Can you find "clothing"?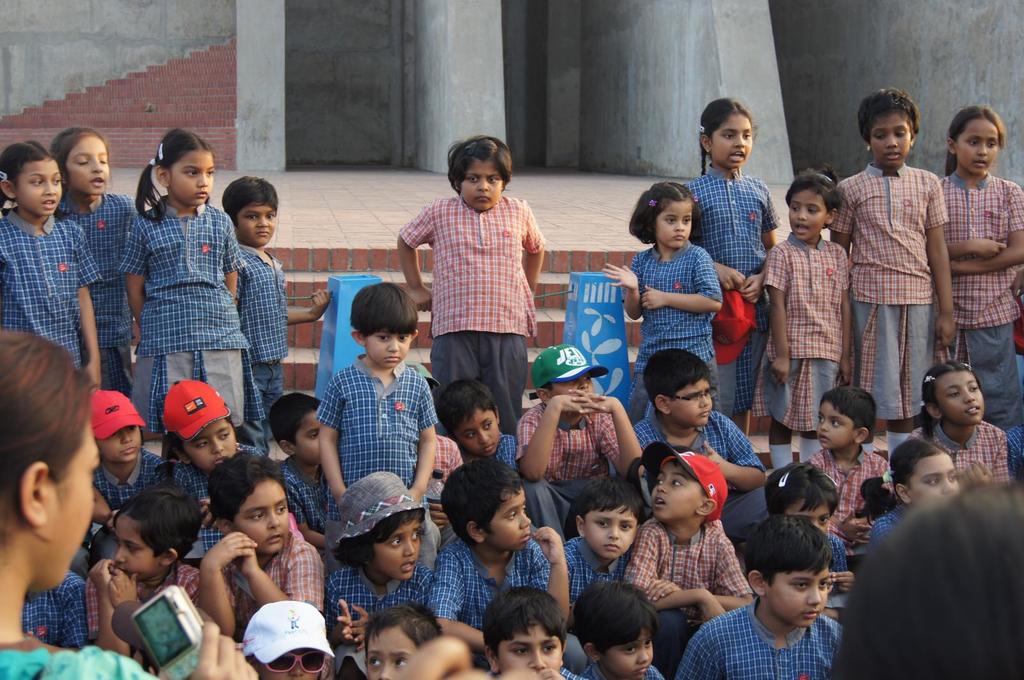
Yes, bounding box: detection(628, 409, 775, 576).
